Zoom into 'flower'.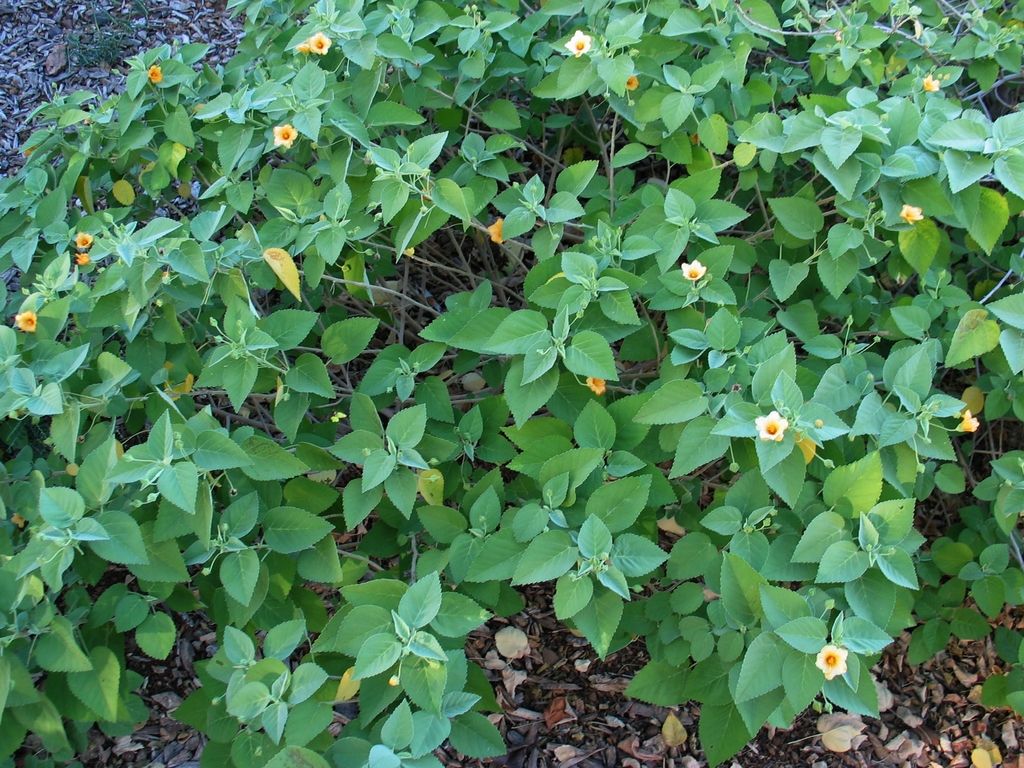
Zoom target: select_region(271, 125, 298, 147).
